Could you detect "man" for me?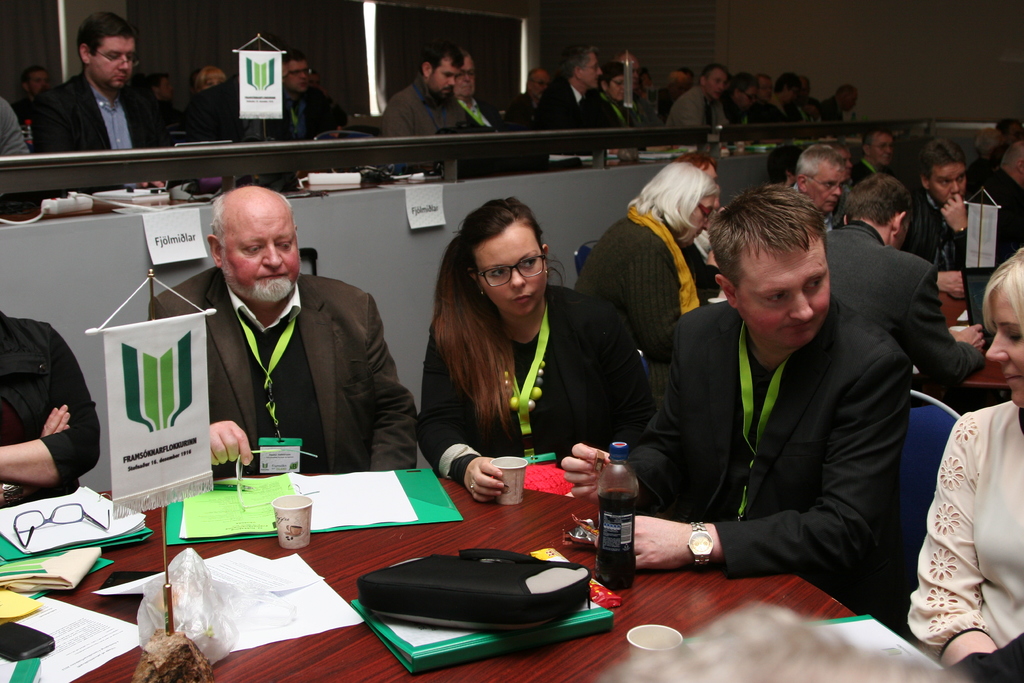
Detection result: [left=378, top=44, right=470, bottom=146].
